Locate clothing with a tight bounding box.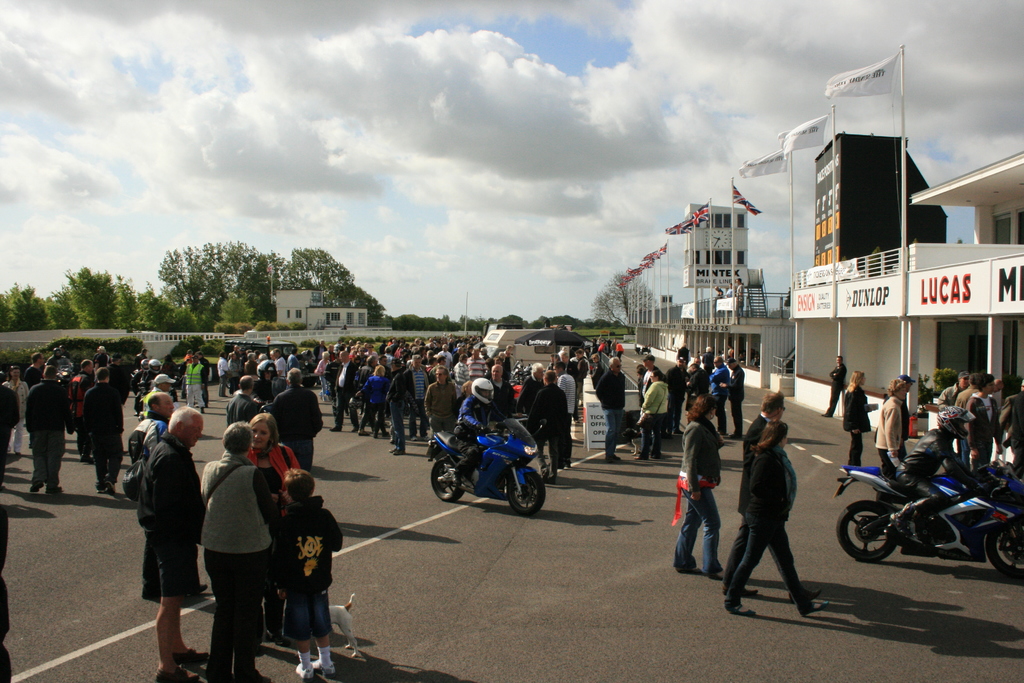
x1=222, y1=392, x2=252, y2=425.
